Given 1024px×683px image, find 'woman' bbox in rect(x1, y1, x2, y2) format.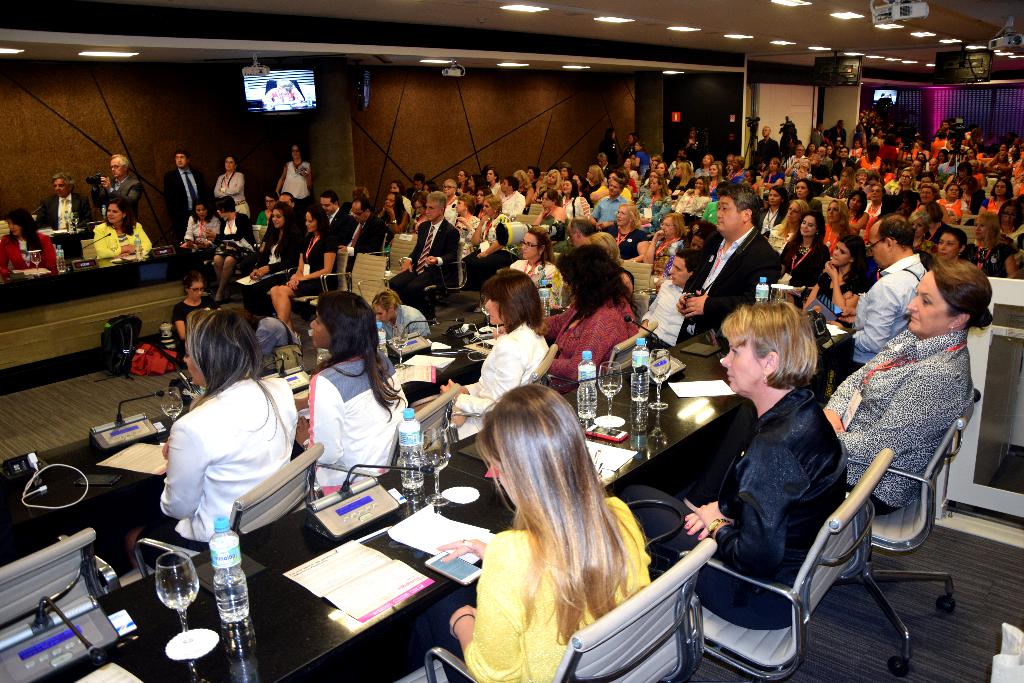
rect(820, 195, 858, 256).
